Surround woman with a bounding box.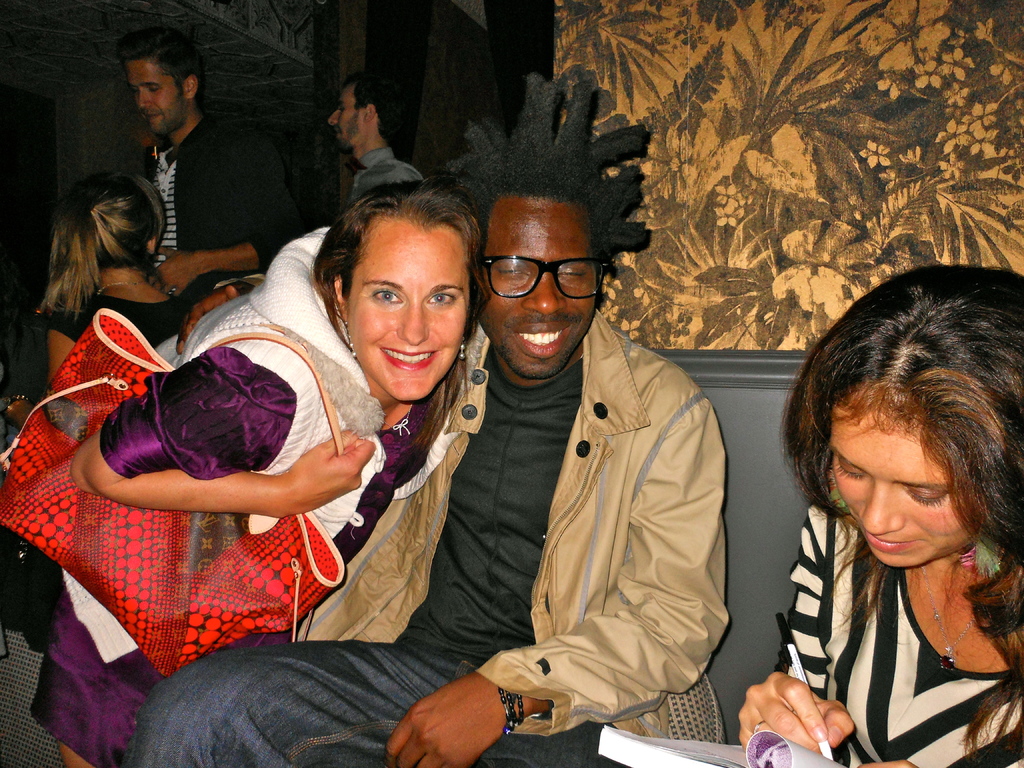
742, 282, 1023, 767.
